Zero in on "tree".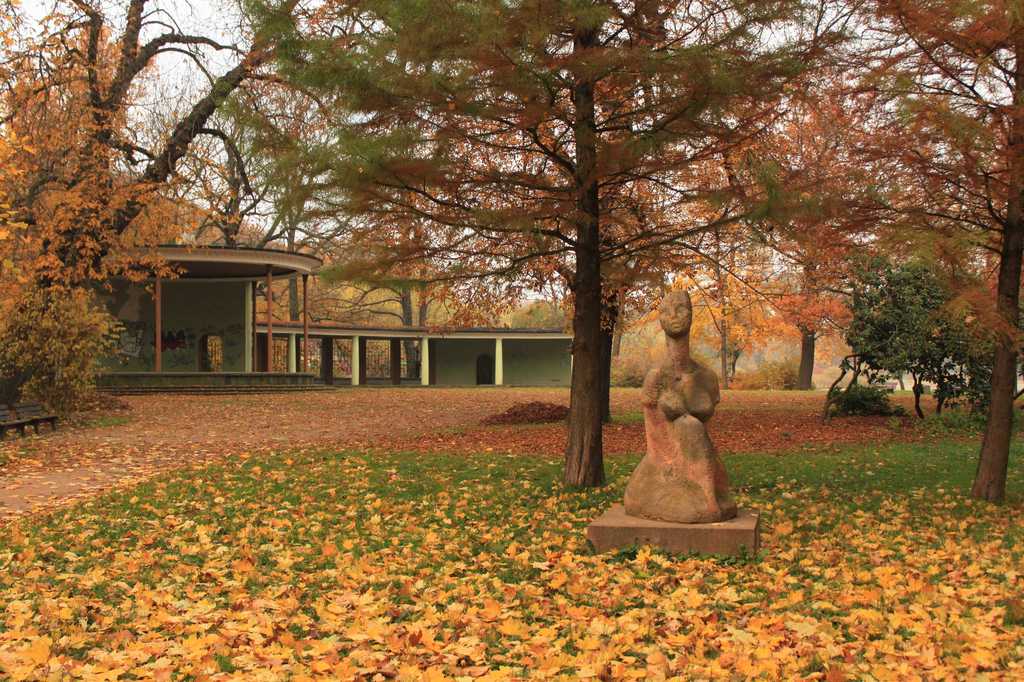
Zeroed in: select_region(828, 255, 961, 411).
